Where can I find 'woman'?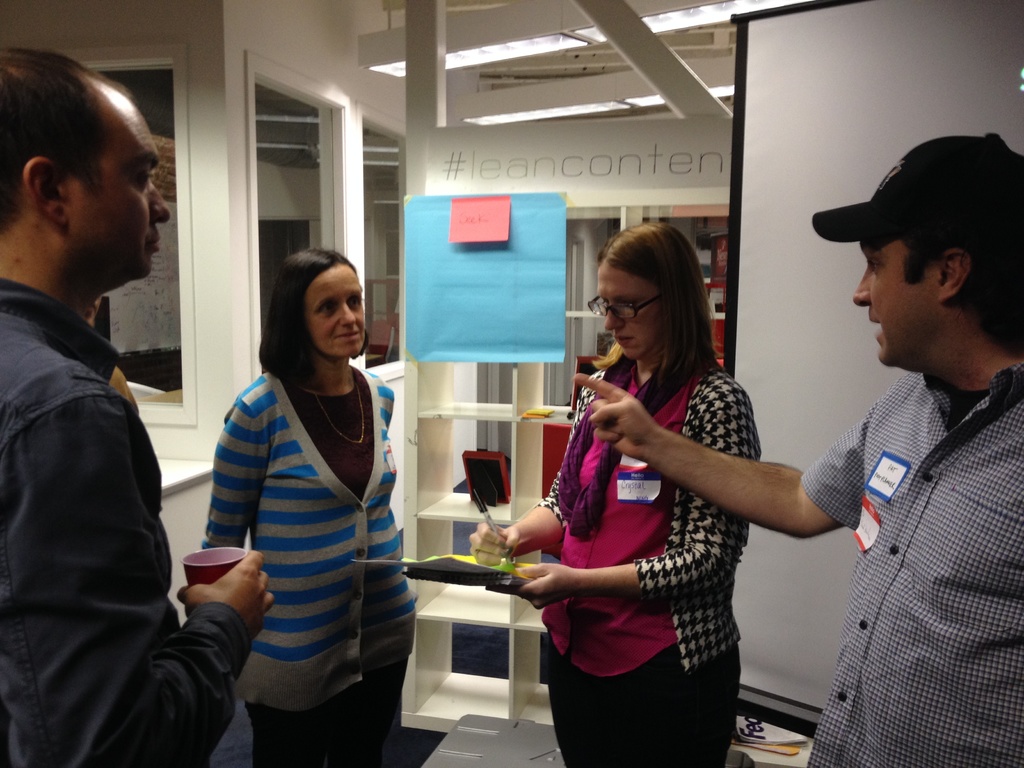
You can find it at (left=467, top=220, right=773, bottom=767).
